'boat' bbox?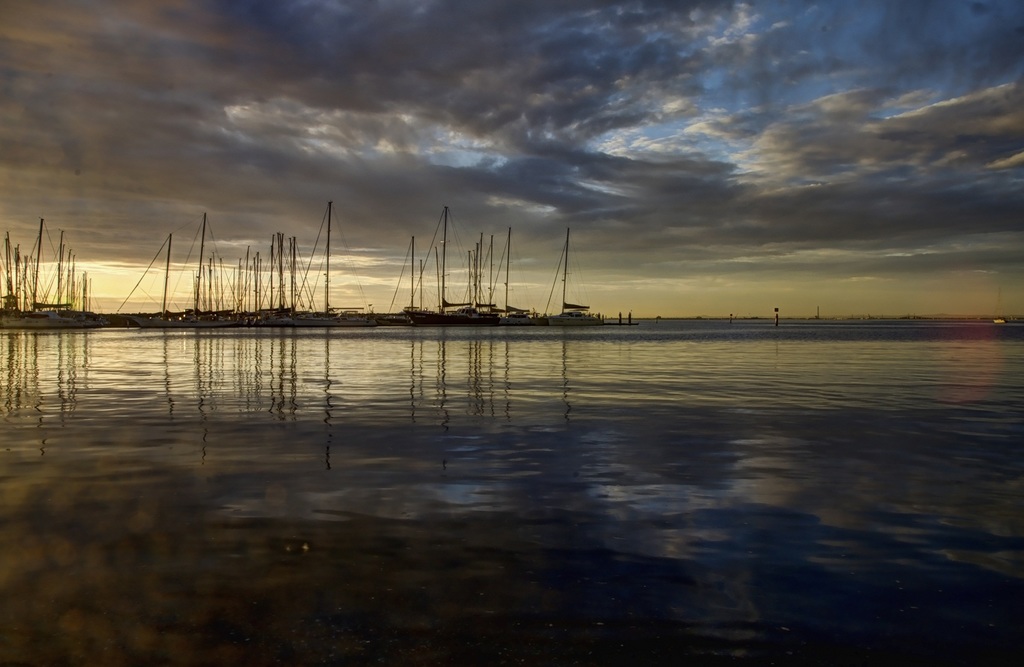
(136, 237, 203, 337)
